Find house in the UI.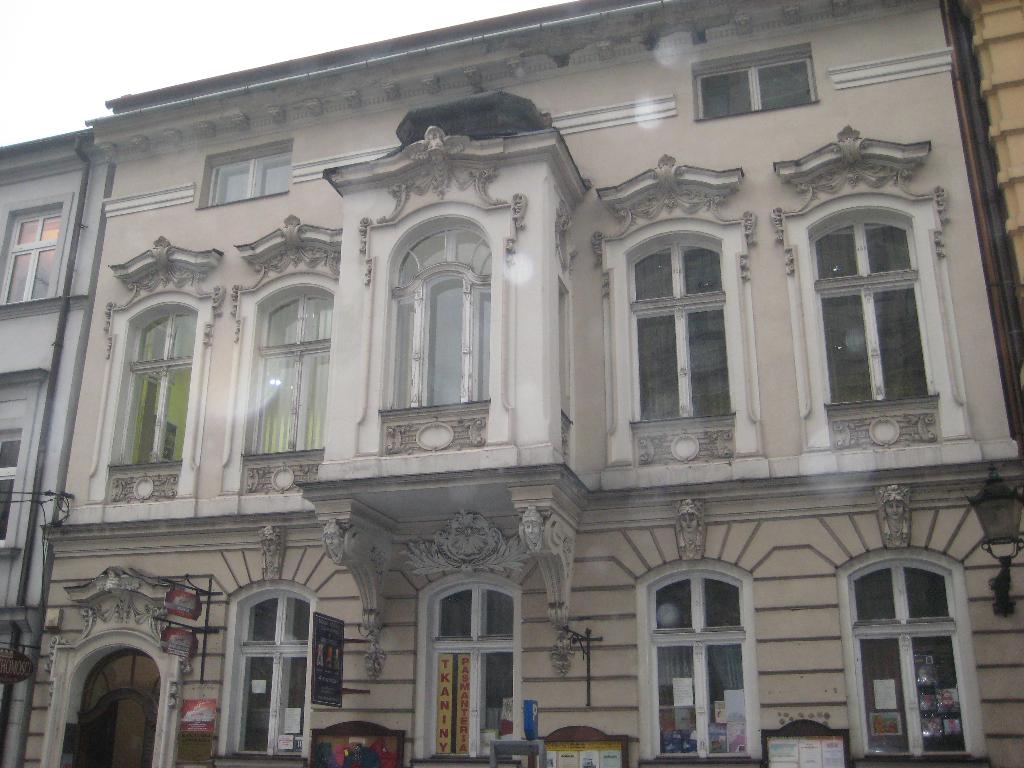
UI element at 2,0,1023,767.
